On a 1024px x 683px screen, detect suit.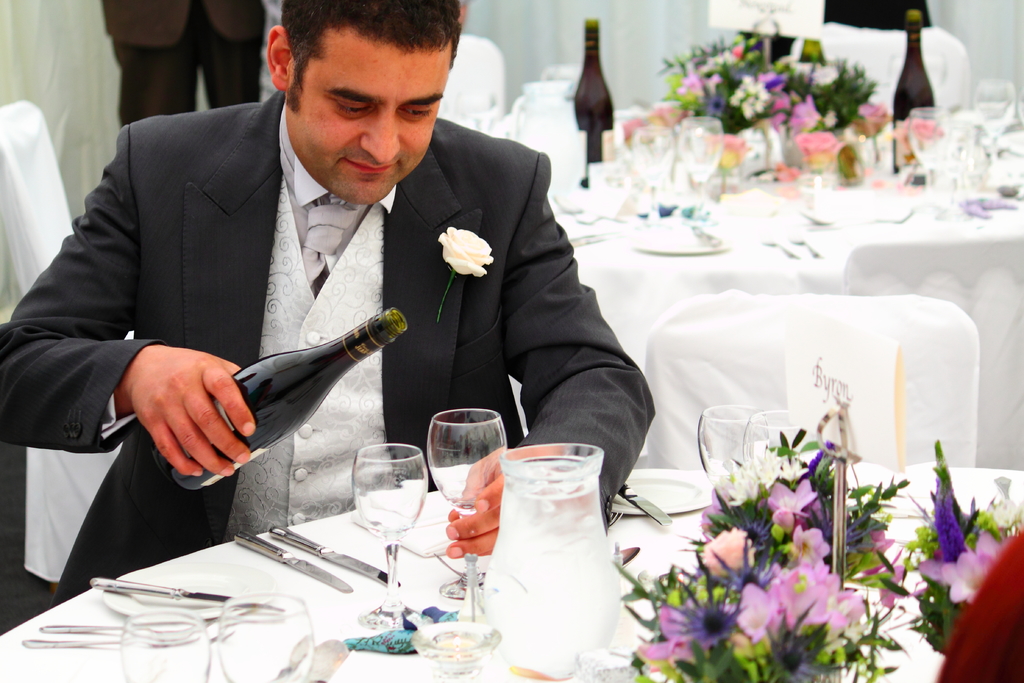
{"left": 99, "top": 0, "right": 268, "bottom": 126}.
